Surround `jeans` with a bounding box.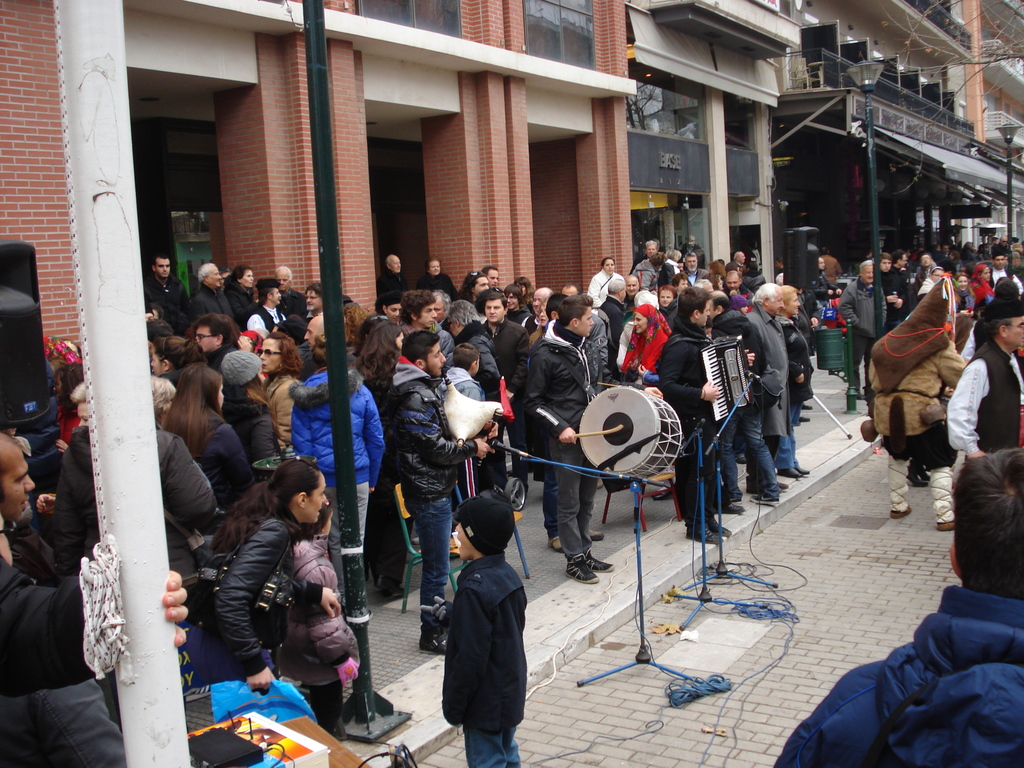
708 420 740 505.
